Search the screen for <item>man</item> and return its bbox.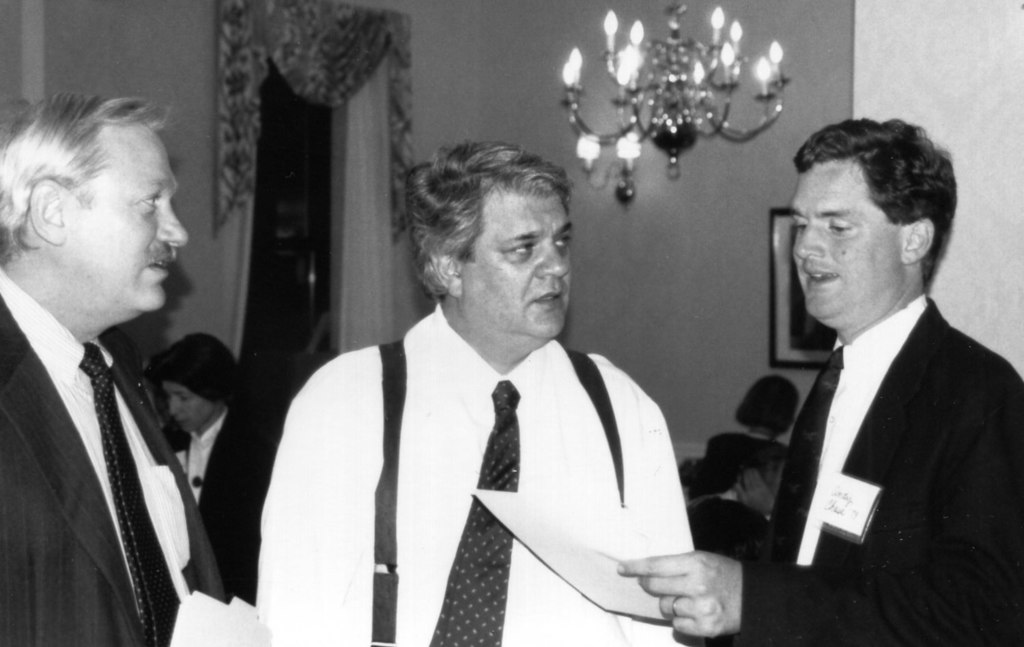
Found: (255,141,694,646).
